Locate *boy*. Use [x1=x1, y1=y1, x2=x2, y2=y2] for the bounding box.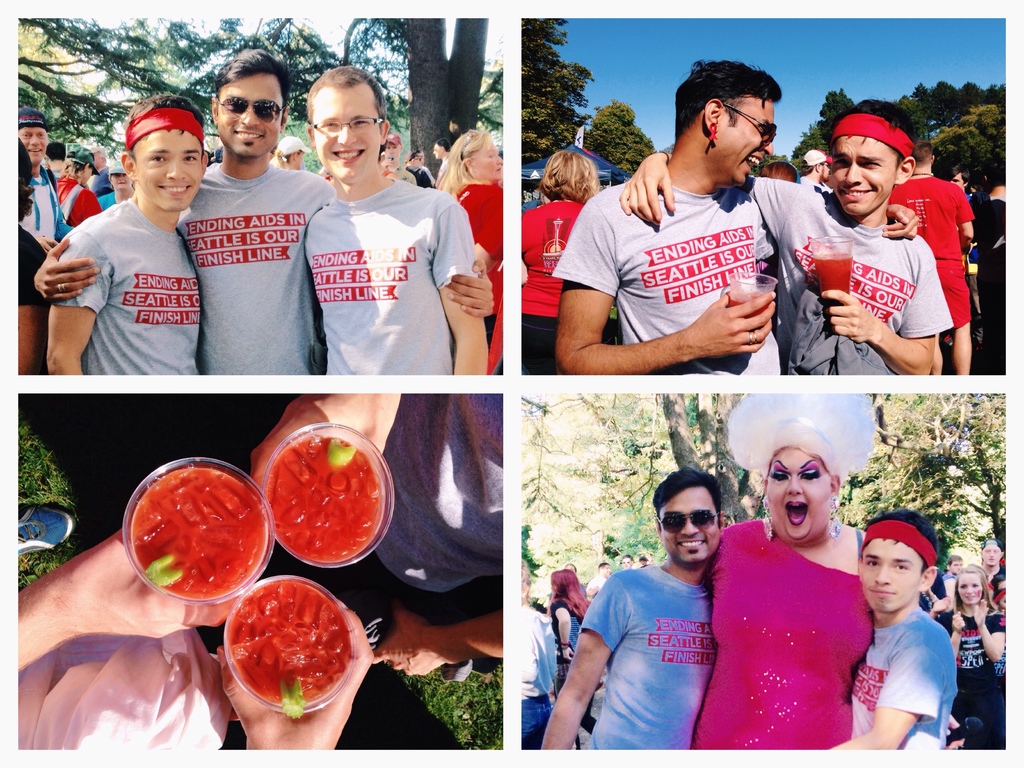
[x1=851, y1=508, x2=970, y2=743].
